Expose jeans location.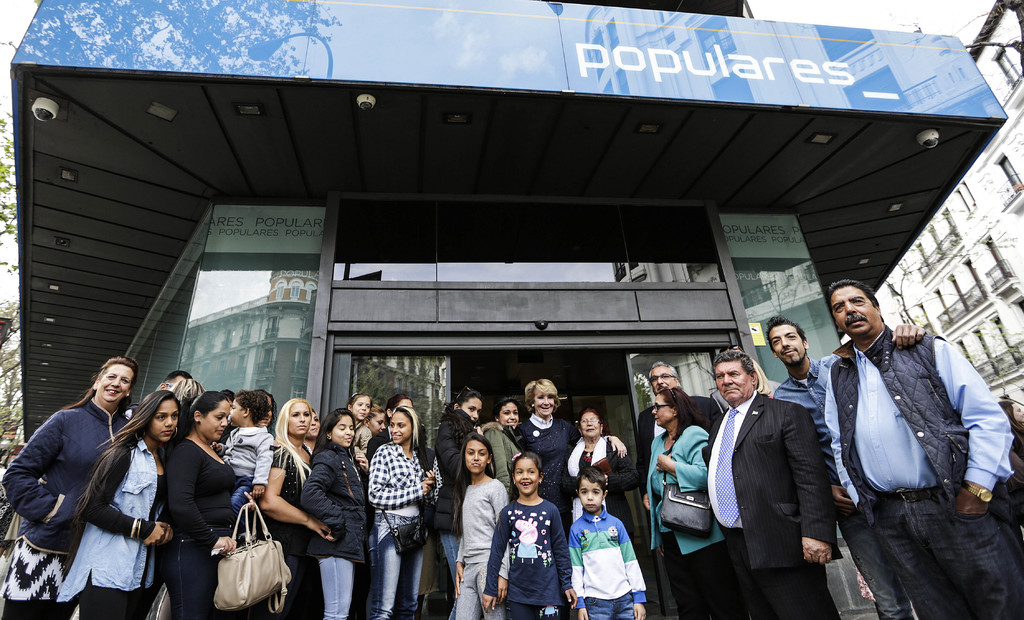
Exposed at box(435, 528, 463, 619).
